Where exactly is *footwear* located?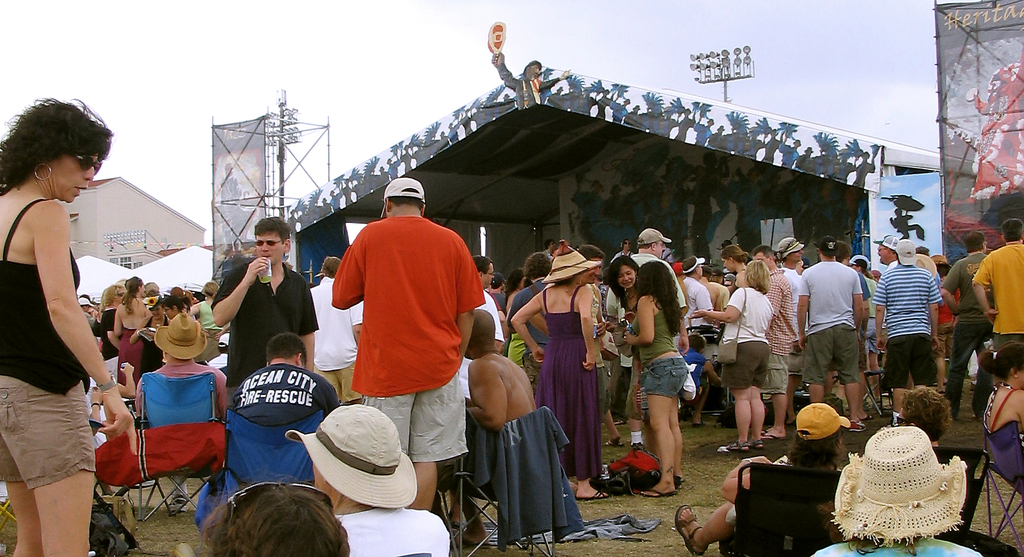
Its bounding box is bbox(638, 488, 680, 500).
